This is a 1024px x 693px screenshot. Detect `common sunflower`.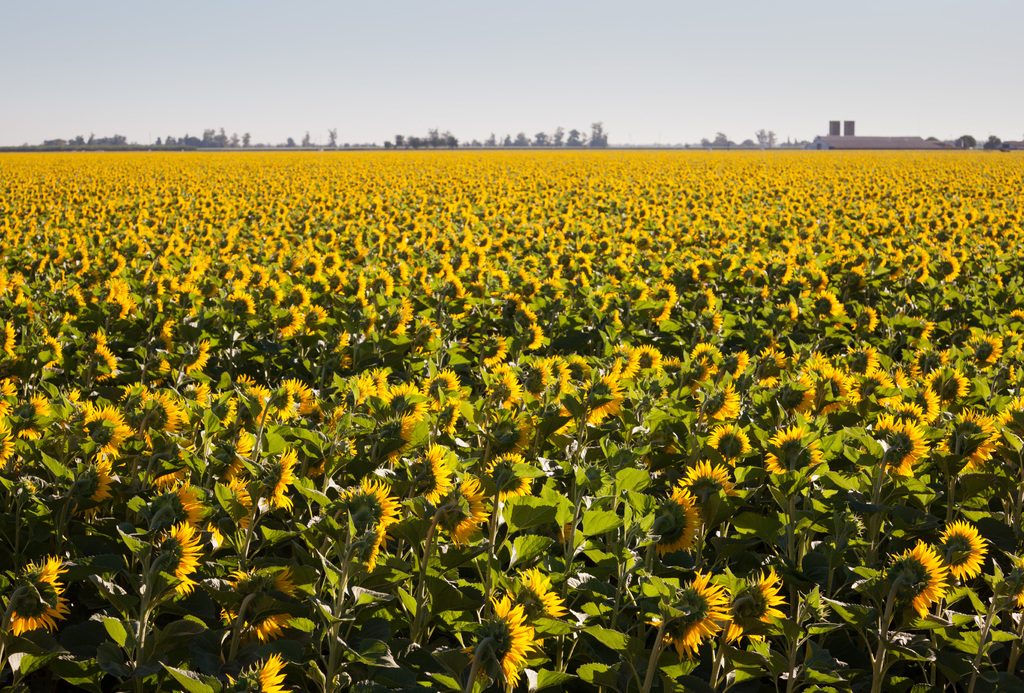
crop(486, 450, 522, 498).
